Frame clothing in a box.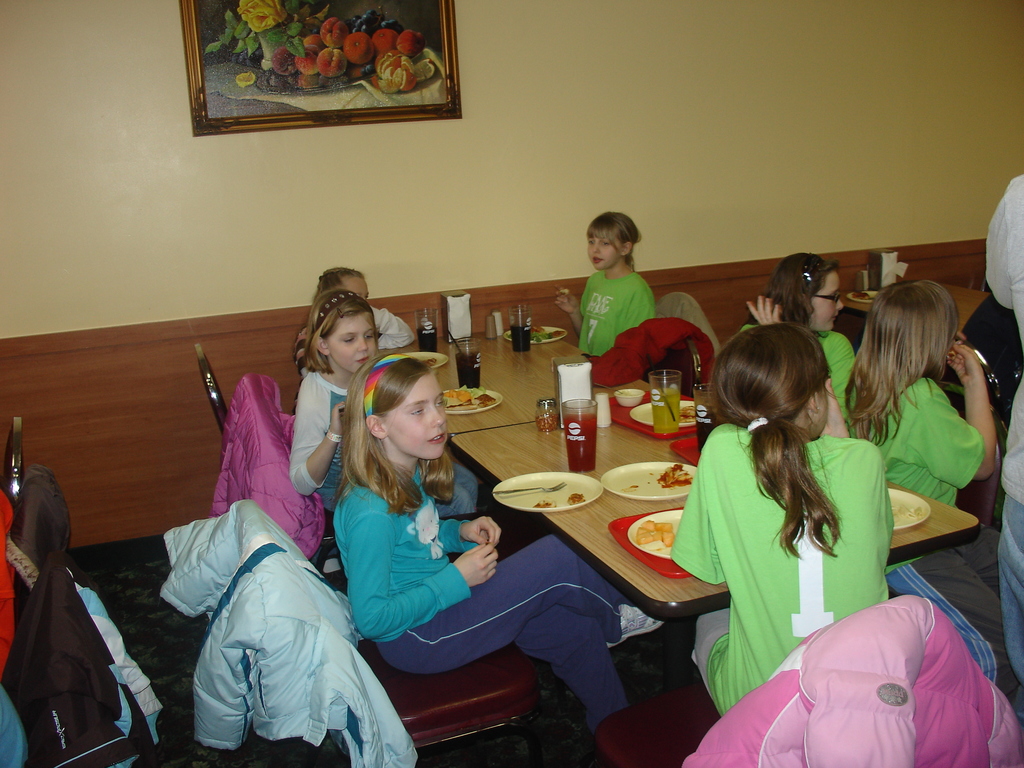
detection(976, 168, 1023, 673).
